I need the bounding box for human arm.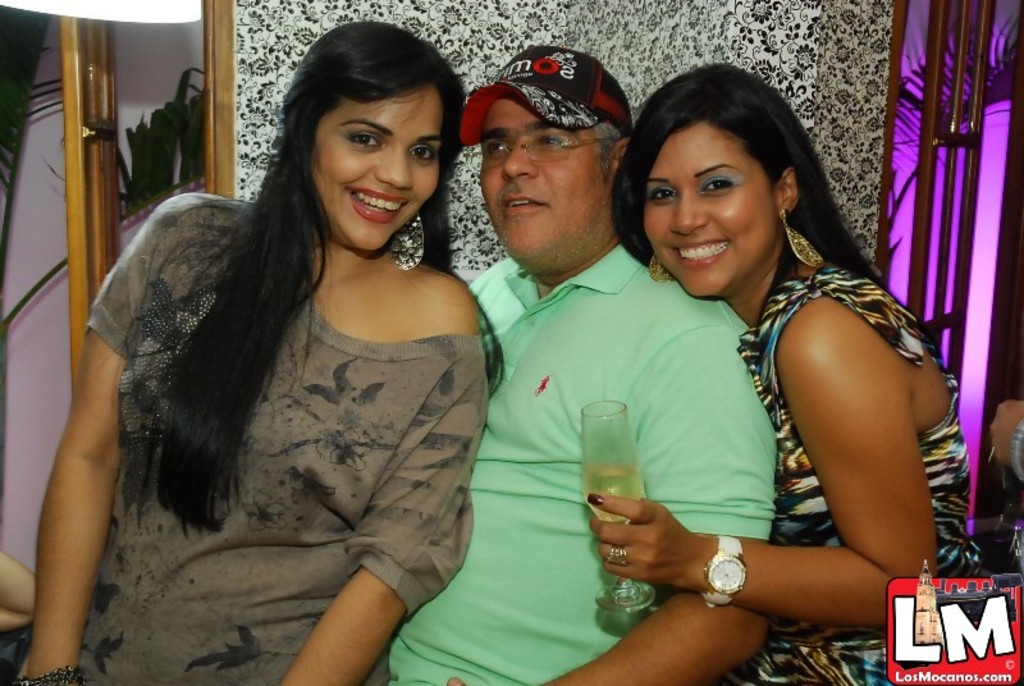
Here it is: (279,274,490,685).
